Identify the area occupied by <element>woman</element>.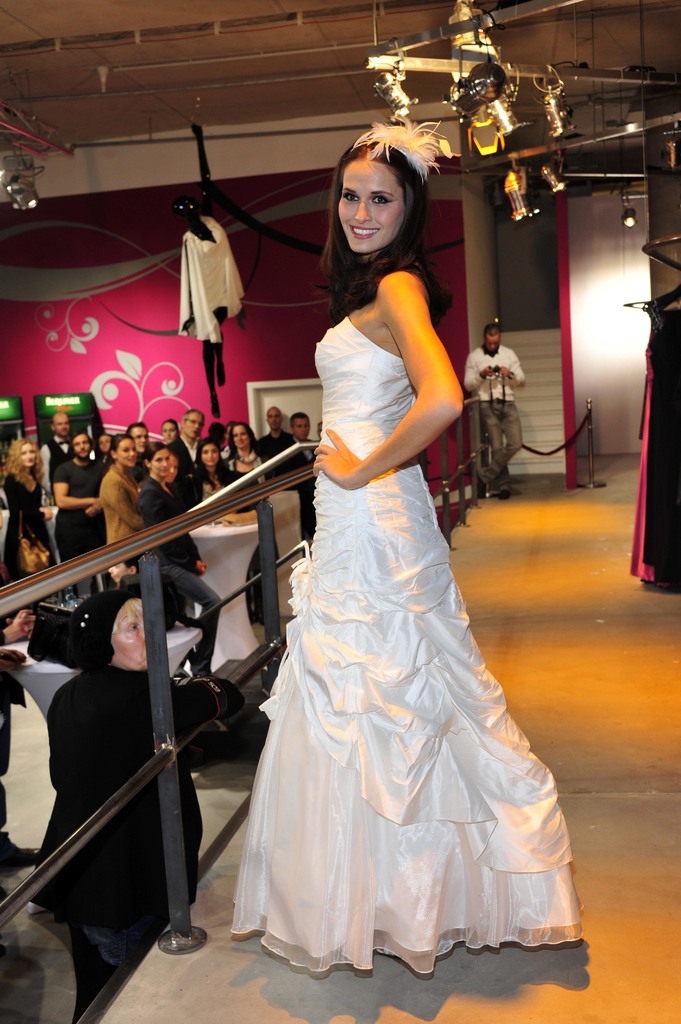
Area: select_region(234, 121, 586, 976).
